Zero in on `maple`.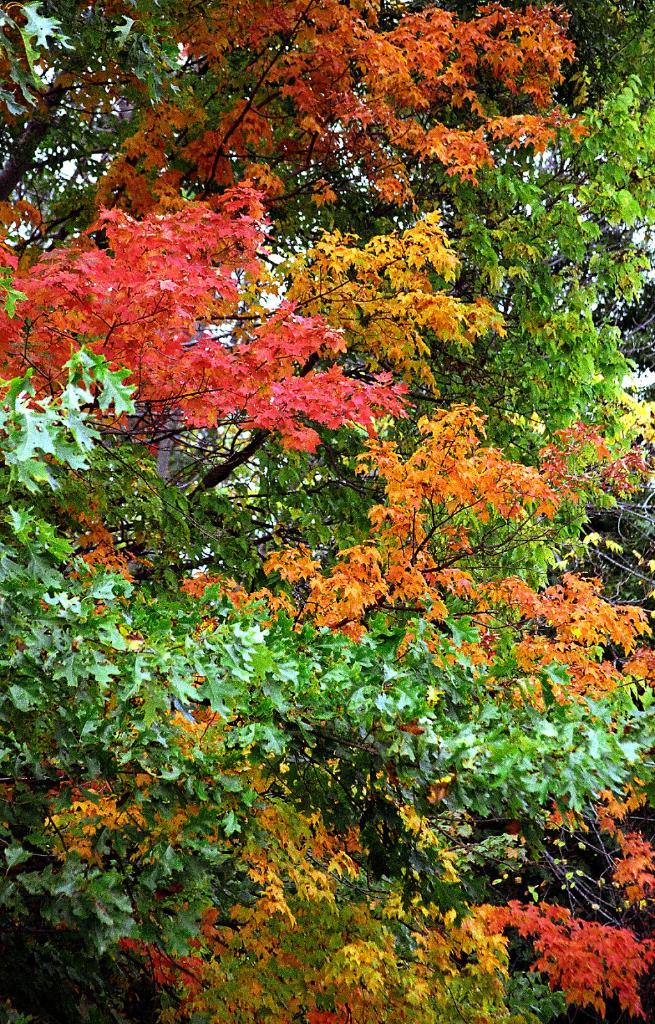
Zeroed in: {"x1": 0, "y1": 330, "x2": 427, "y2": 1023}.
